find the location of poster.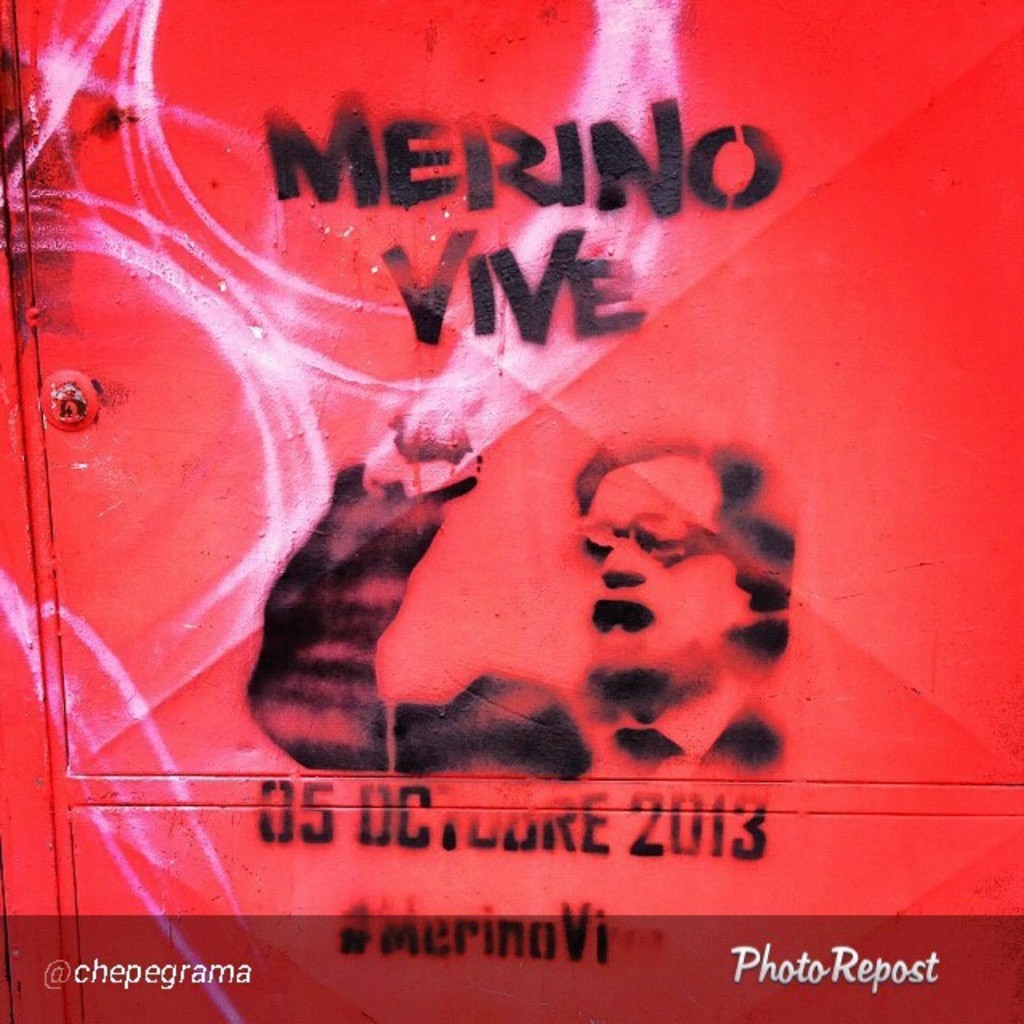
Location: locate(0, 0, 1022, 1022).
